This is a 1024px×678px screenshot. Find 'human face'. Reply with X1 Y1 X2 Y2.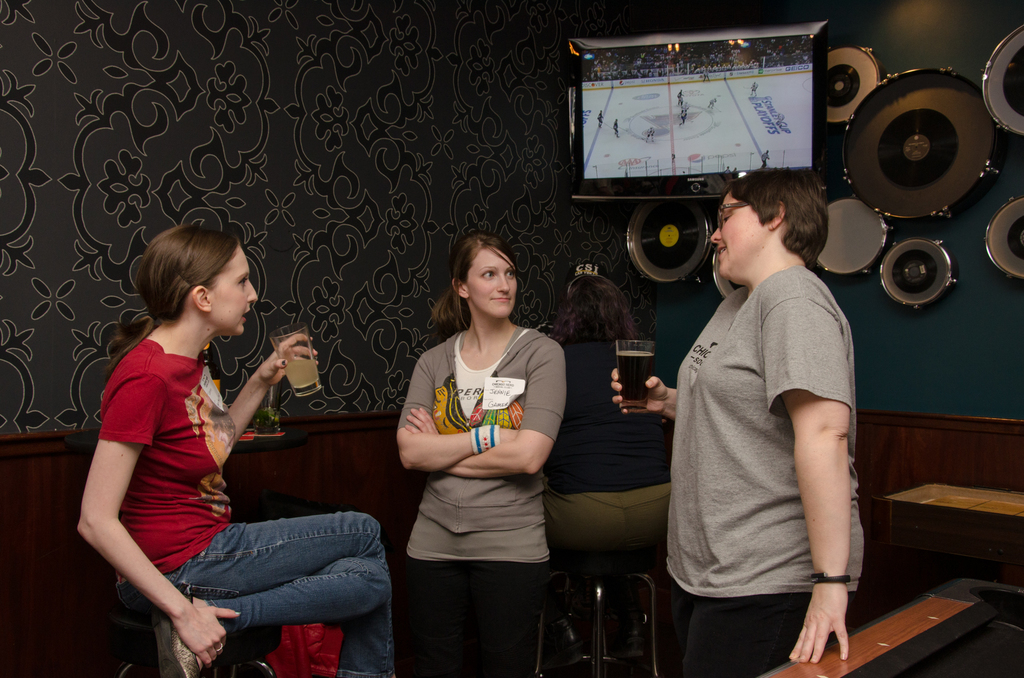
467 248 516 317.
